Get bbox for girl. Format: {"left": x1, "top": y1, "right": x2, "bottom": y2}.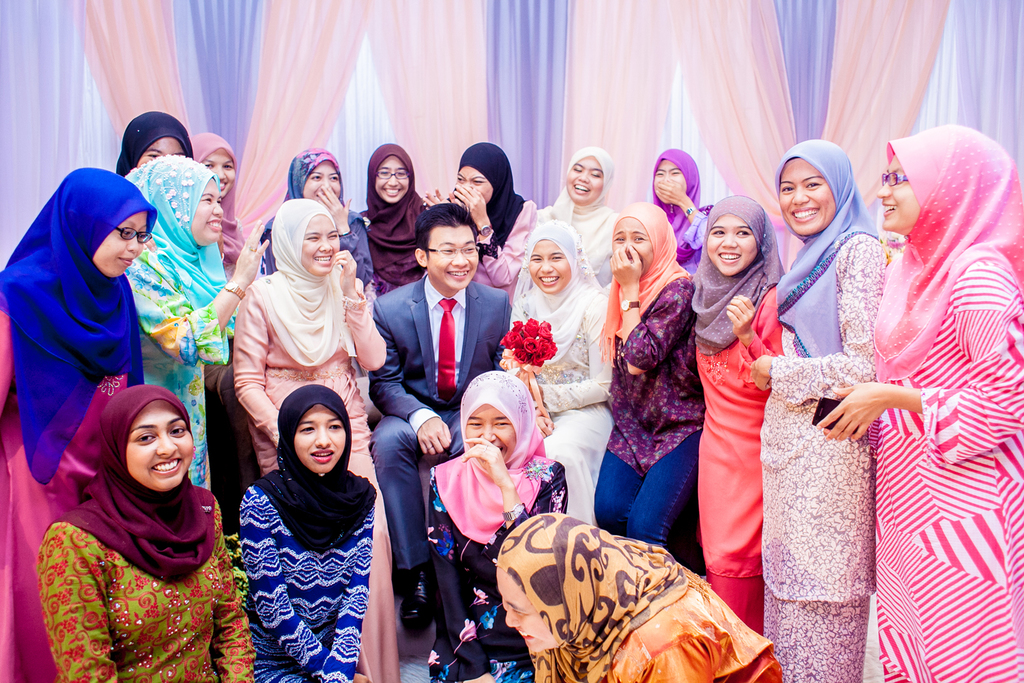
{"left": 749, "top": 141, "right": 889, "bottom": 682}.
